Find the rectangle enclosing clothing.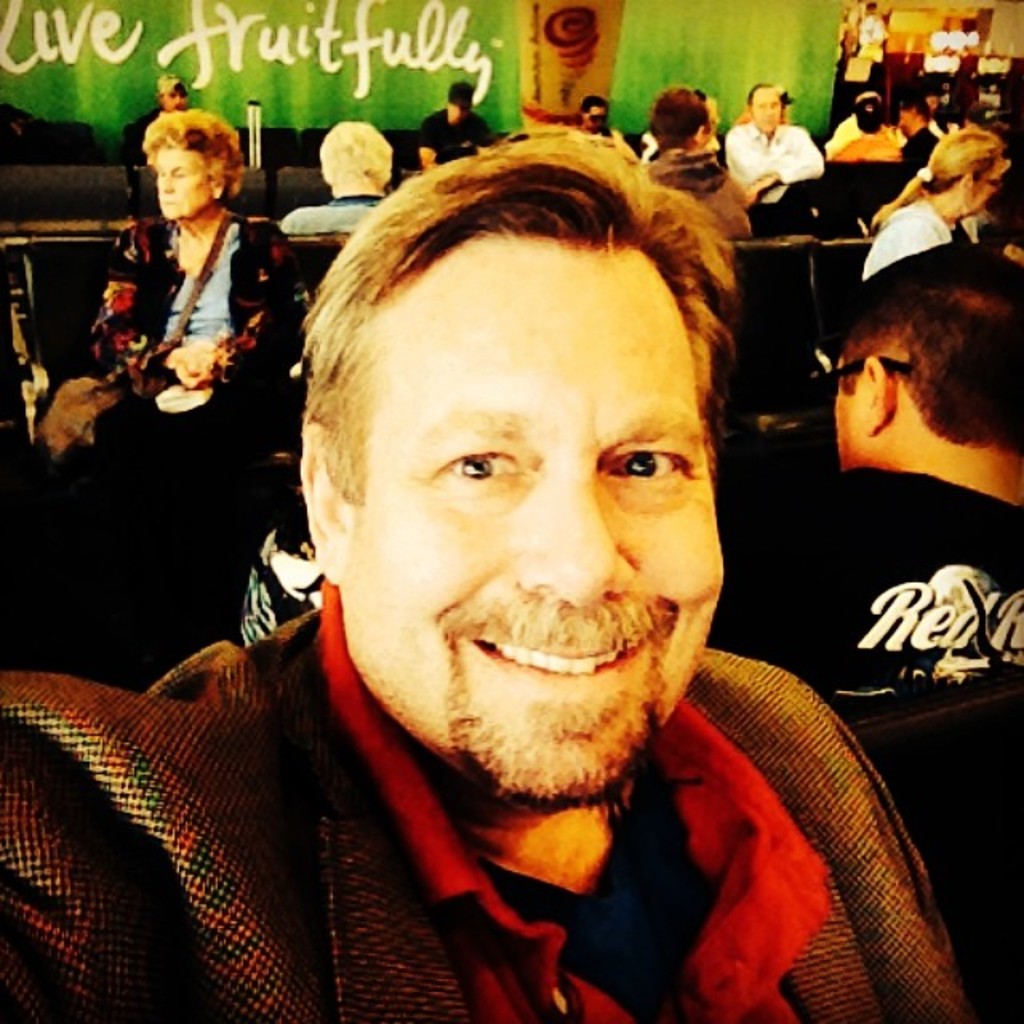
box=[272, 176, 382, 251].
